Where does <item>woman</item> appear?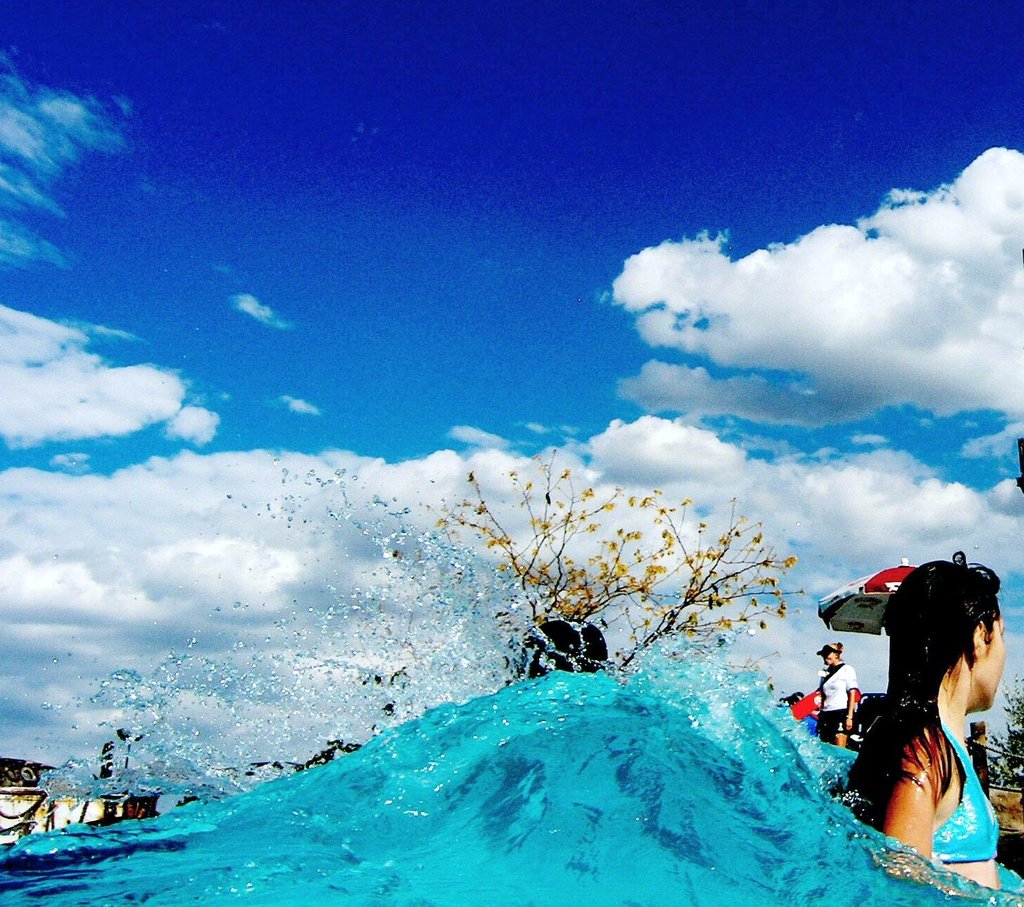
Appears at select_region(816, 642, 860, 748).
